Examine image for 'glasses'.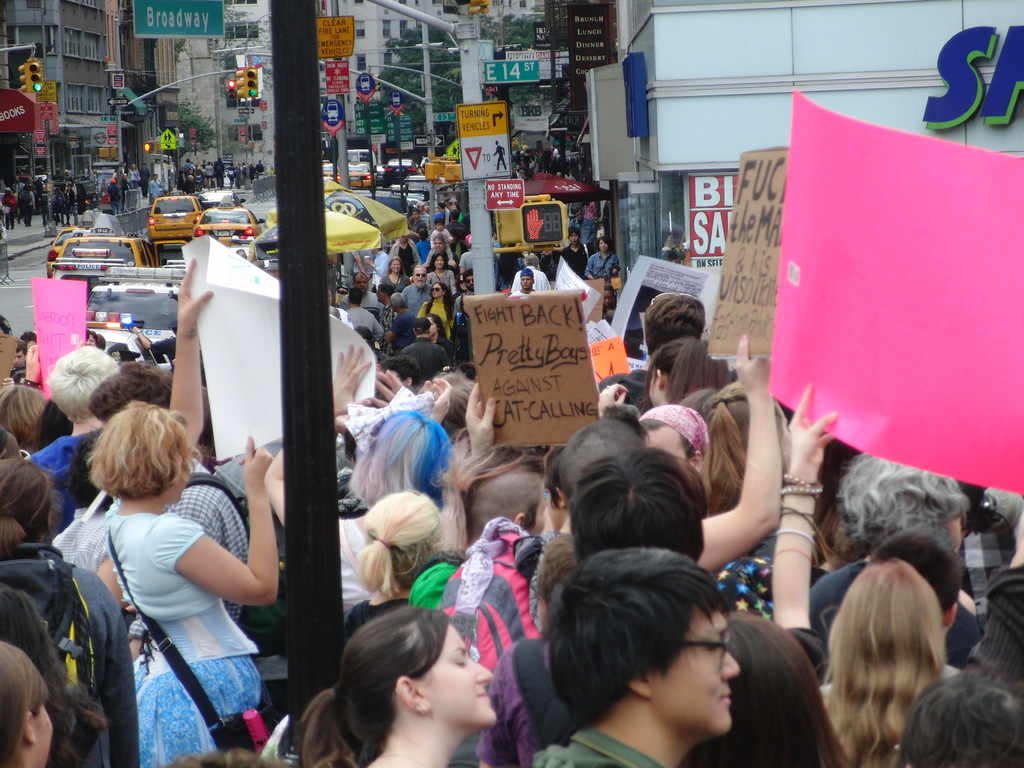
Examination result: bbox(673, 628, 735, 655).
